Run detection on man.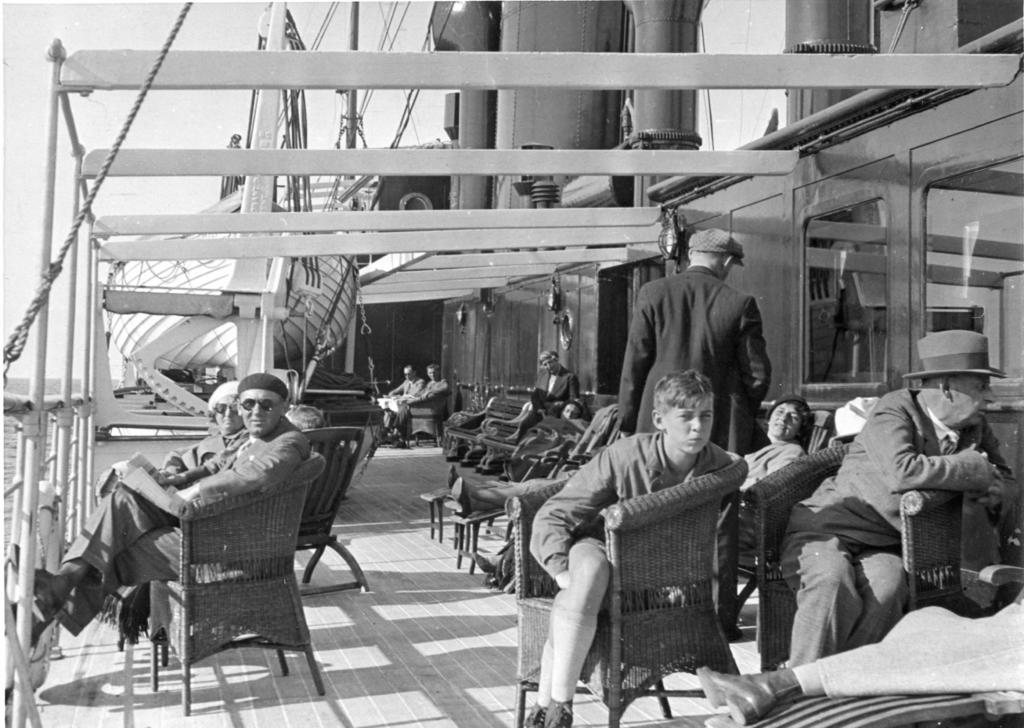
Result: 536,347,579,403.
